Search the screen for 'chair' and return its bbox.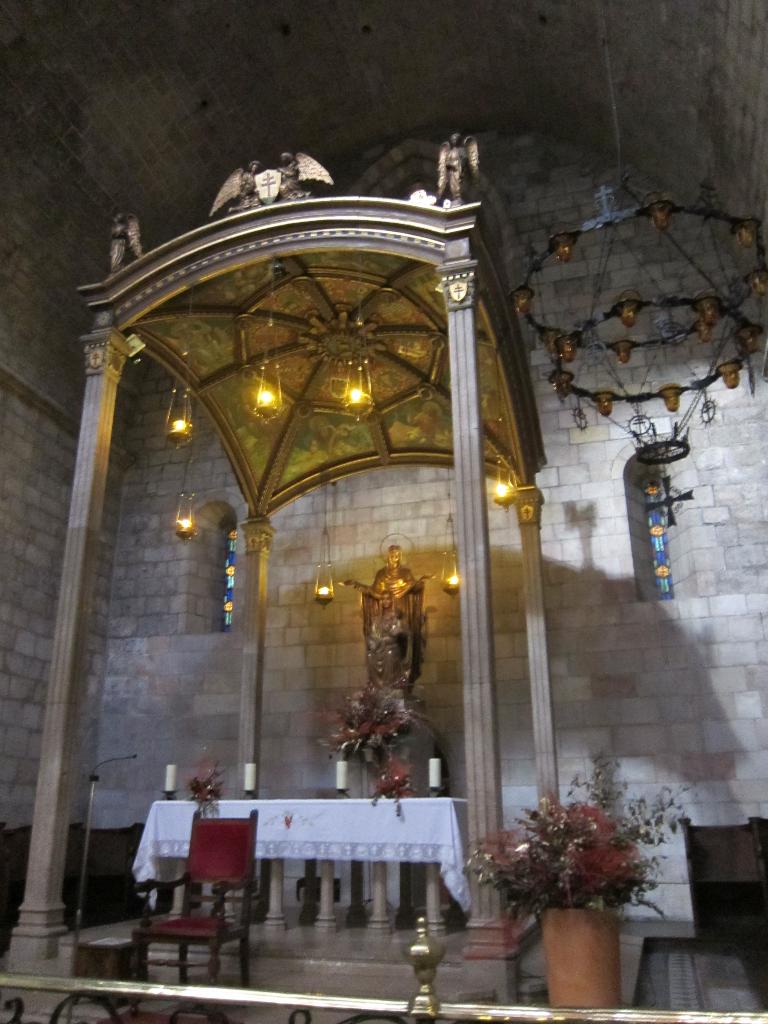
Found: {"left": 149, "top": 783, "right": 260, "bottom": 978}.
